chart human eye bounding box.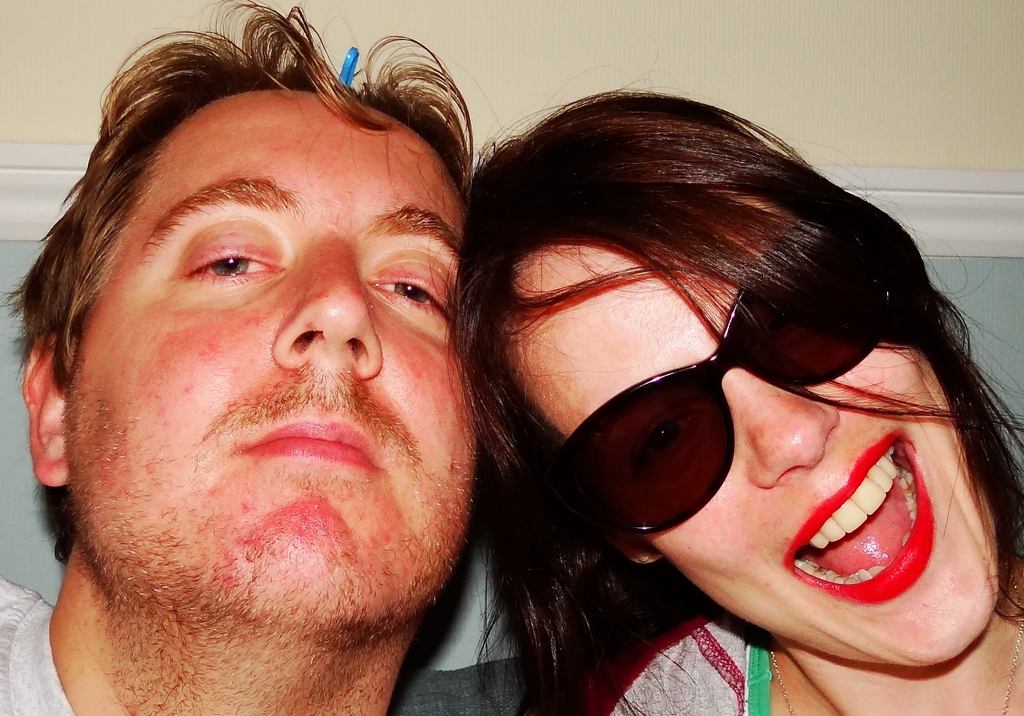
Charted: (177, 245, 291, 285).
